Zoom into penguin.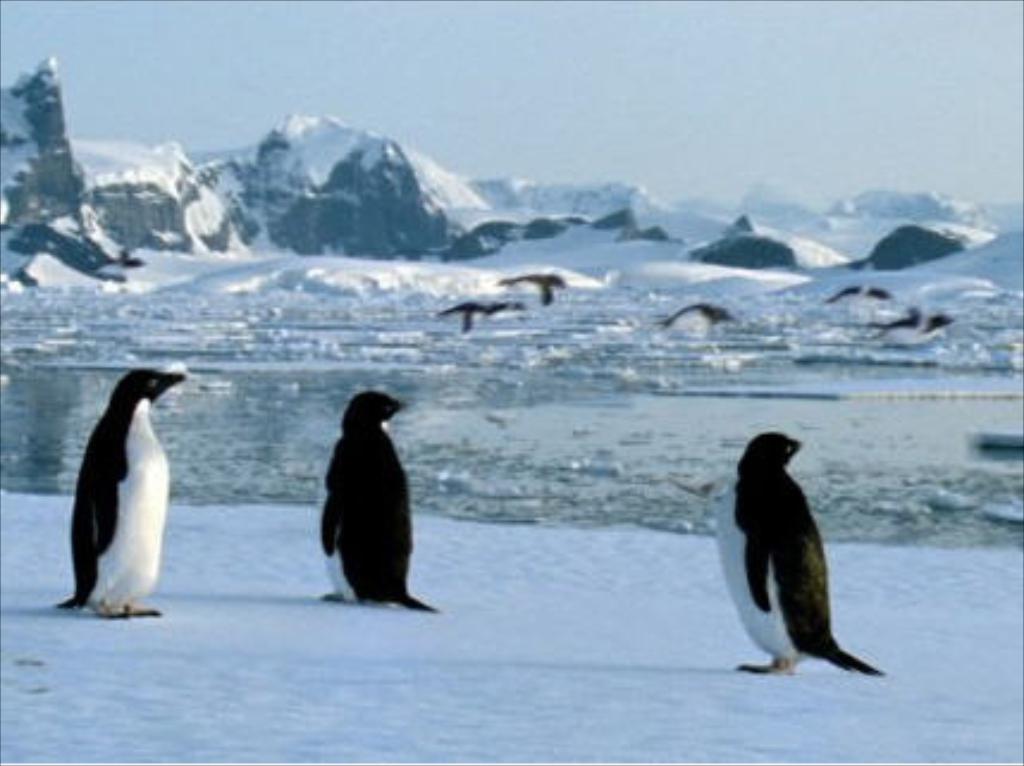
Zoom target: [left=501, top=270, right=563, bottom=308].
